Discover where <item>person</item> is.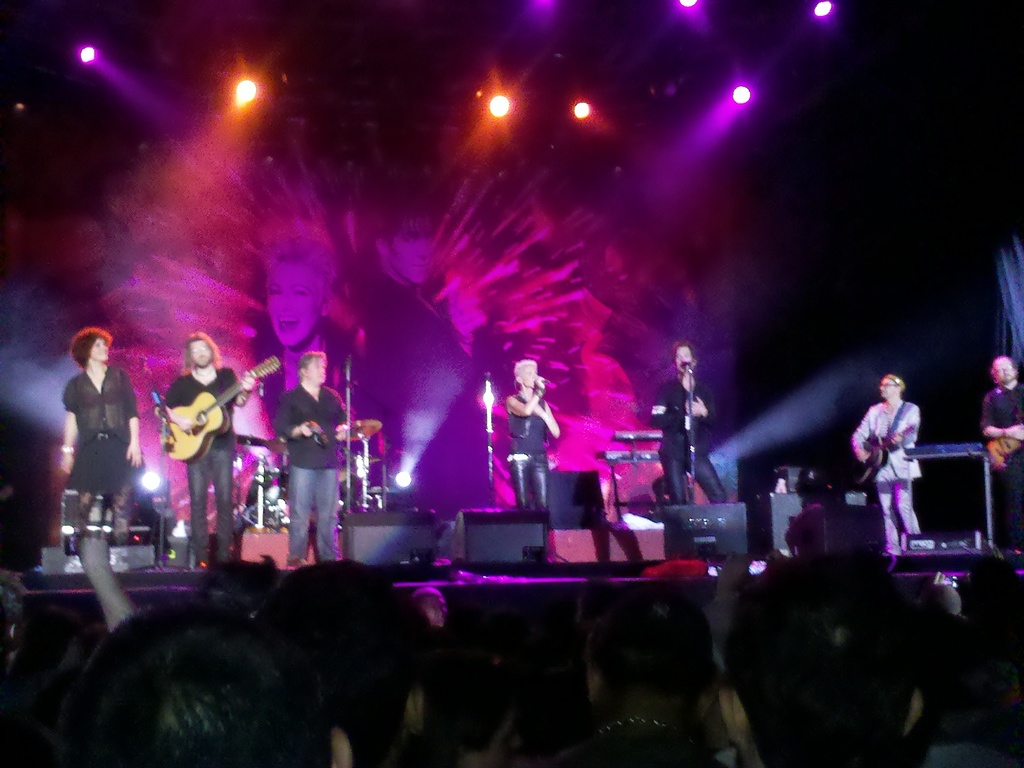
Discovered at [x1=254, y1=209, x2=393, y2=477].
